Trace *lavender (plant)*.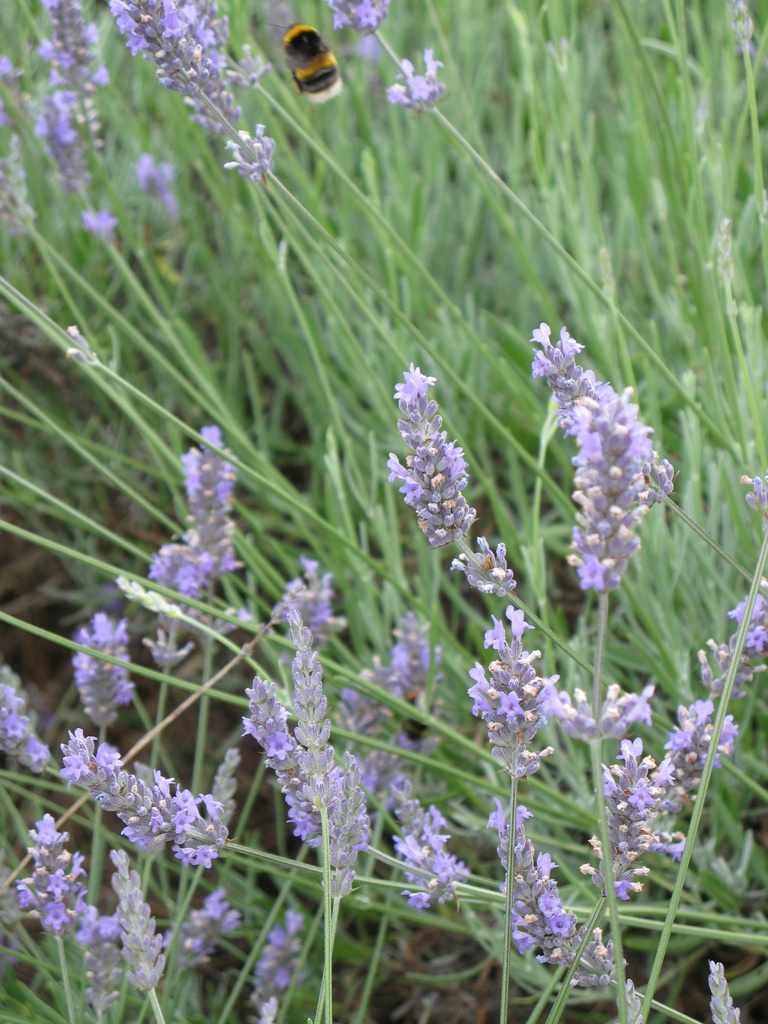
Traced to (252,660,381,882).
